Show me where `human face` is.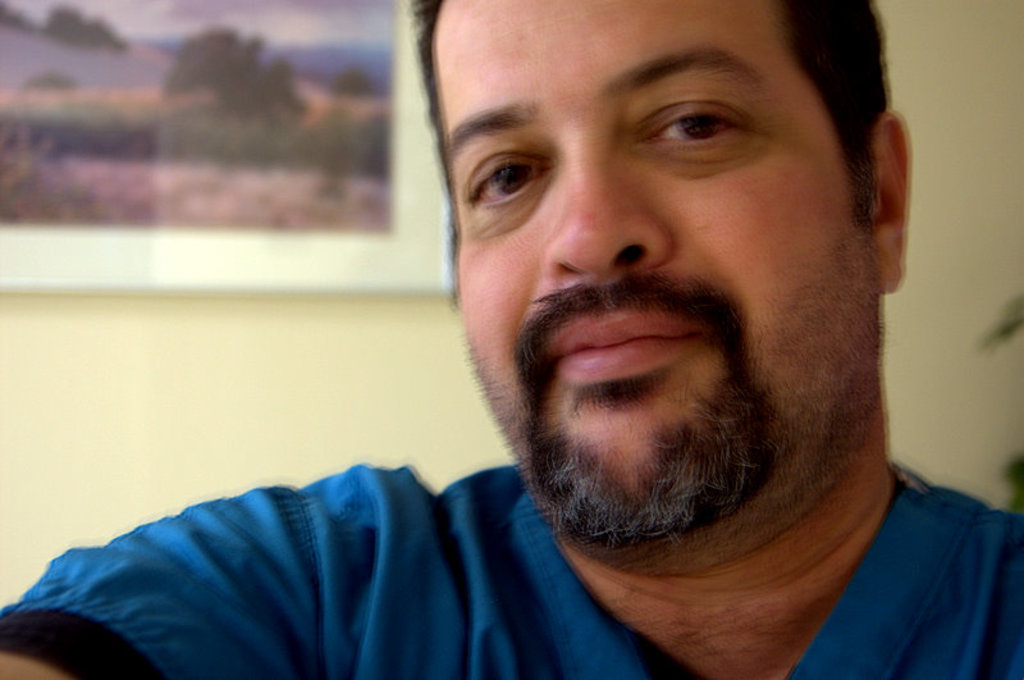
`human face` is at (left=438, top=0, right=876, bottom=531).
